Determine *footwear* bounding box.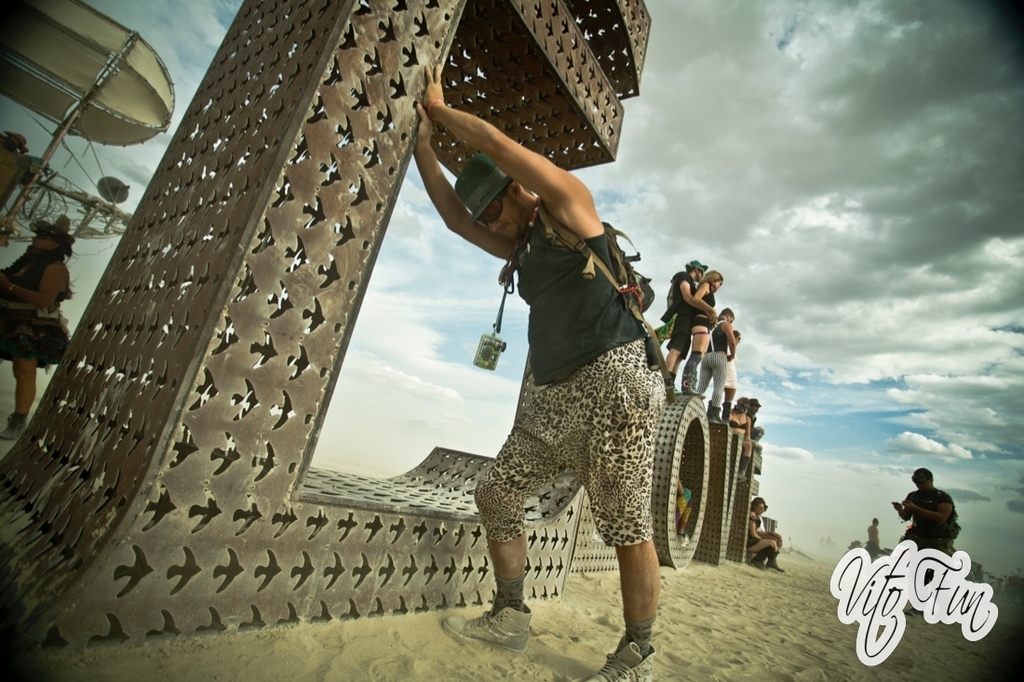
Determined: box(768, 561, 788, 577).
